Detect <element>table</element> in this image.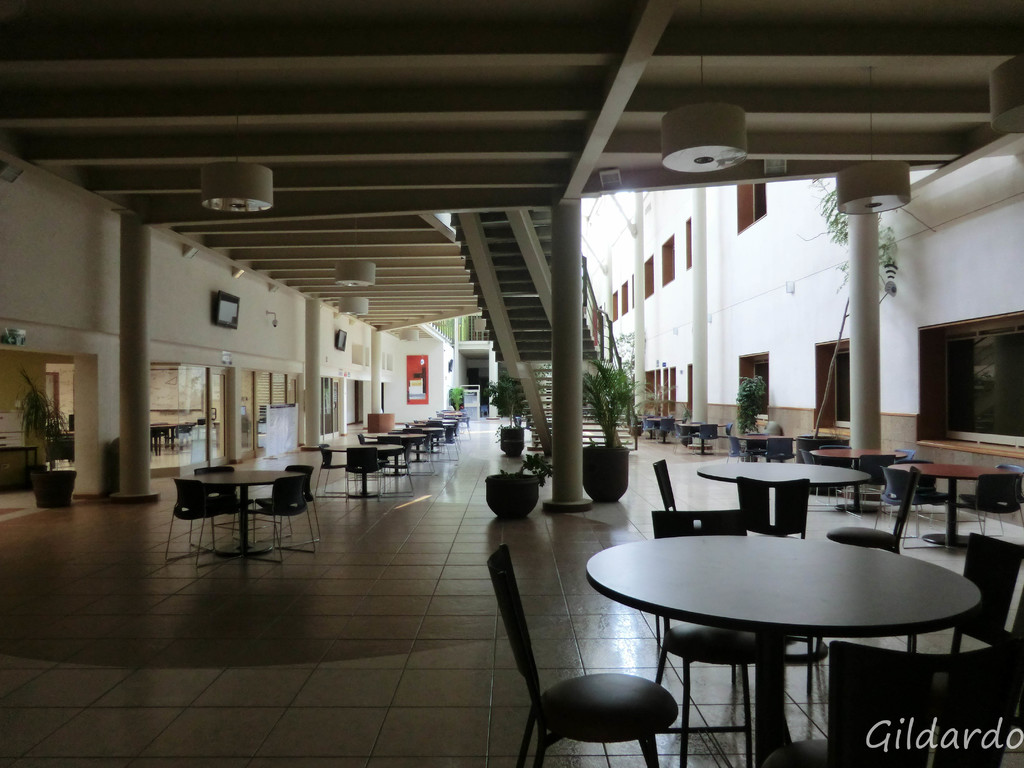
Detection: (left=886, top=465, right=1013, bottom=545).
